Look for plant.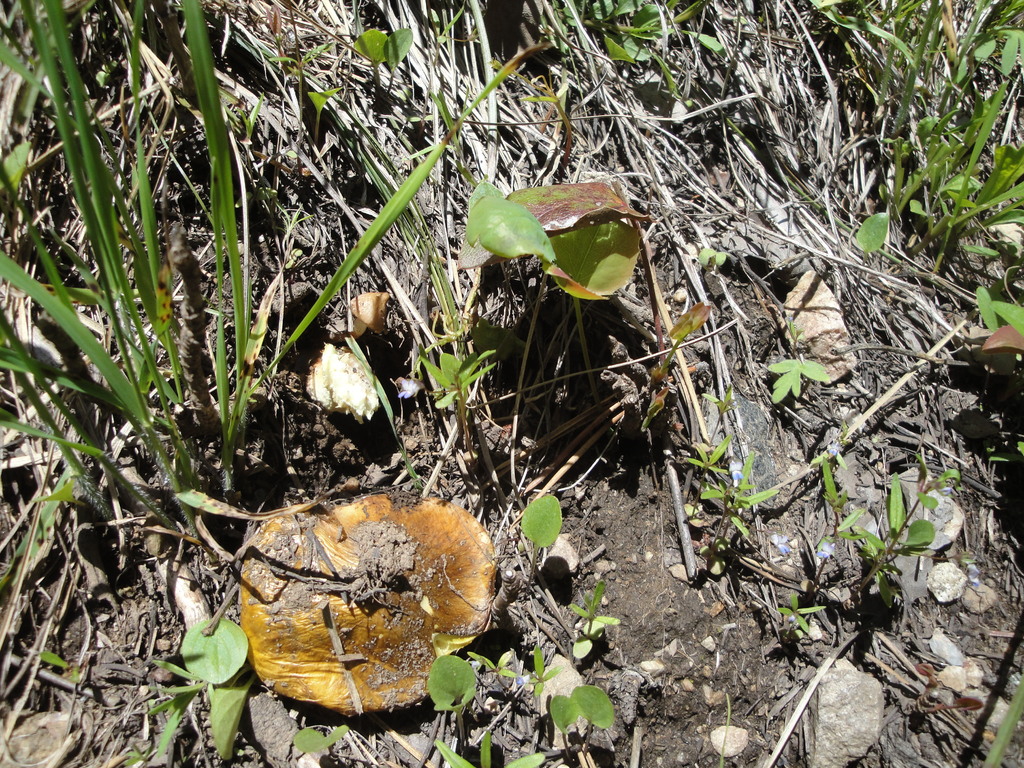
Found: <bbox>570, 584, 618, 657</bbox>.
